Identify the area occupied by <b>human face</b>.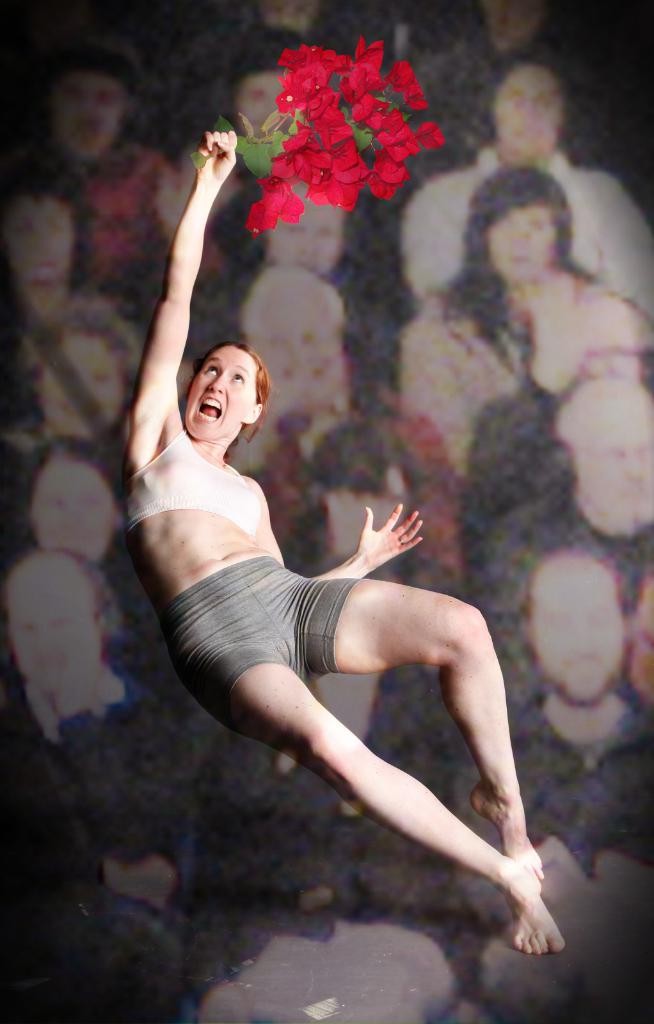
Area: 184/347/248/435.
